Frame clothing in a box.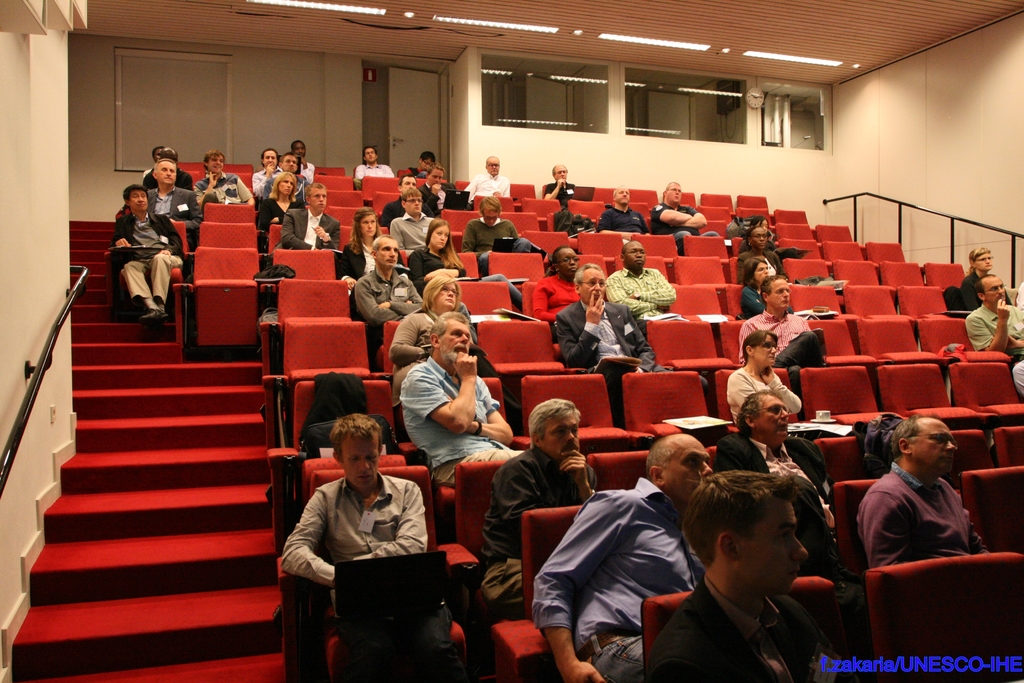
Rect(390, 164, 426, 177).
